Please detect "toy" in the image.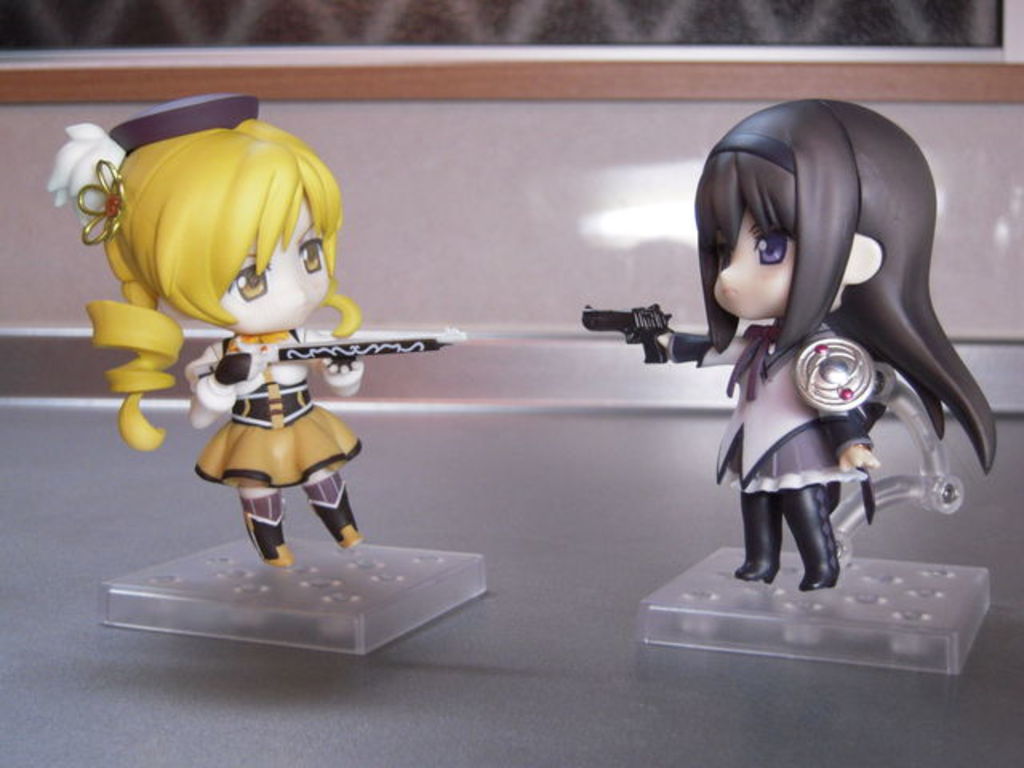
BBox(46, 96, 464, 568).
